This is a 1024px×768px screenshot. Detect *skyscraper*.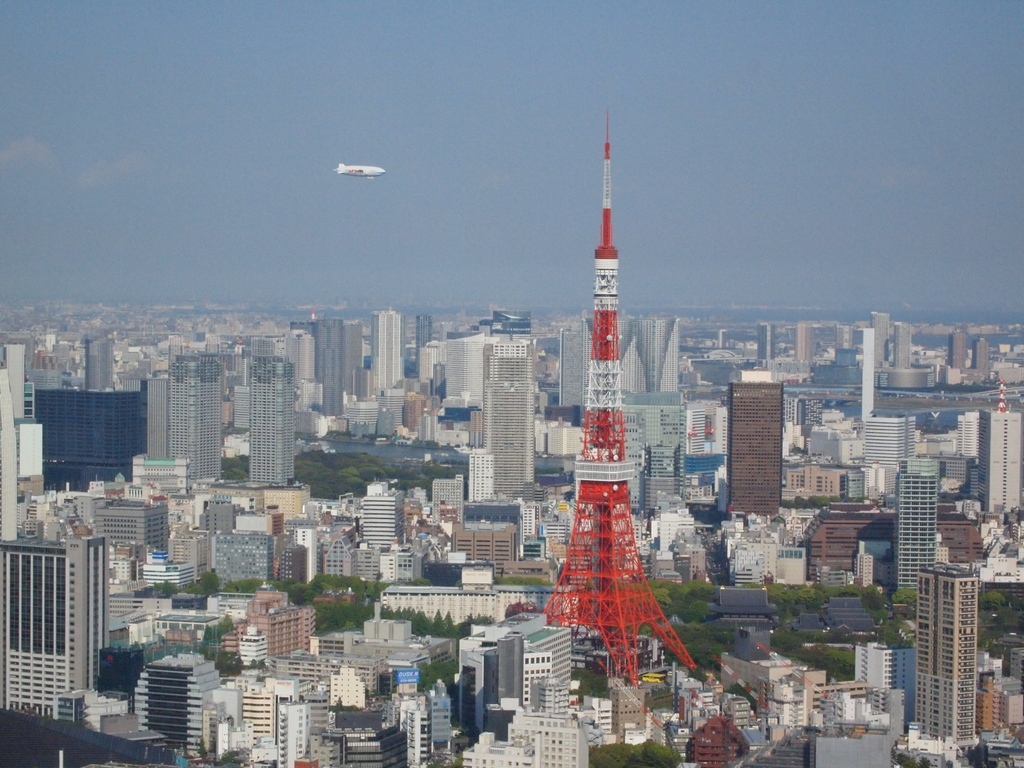
219/588/310/654.
